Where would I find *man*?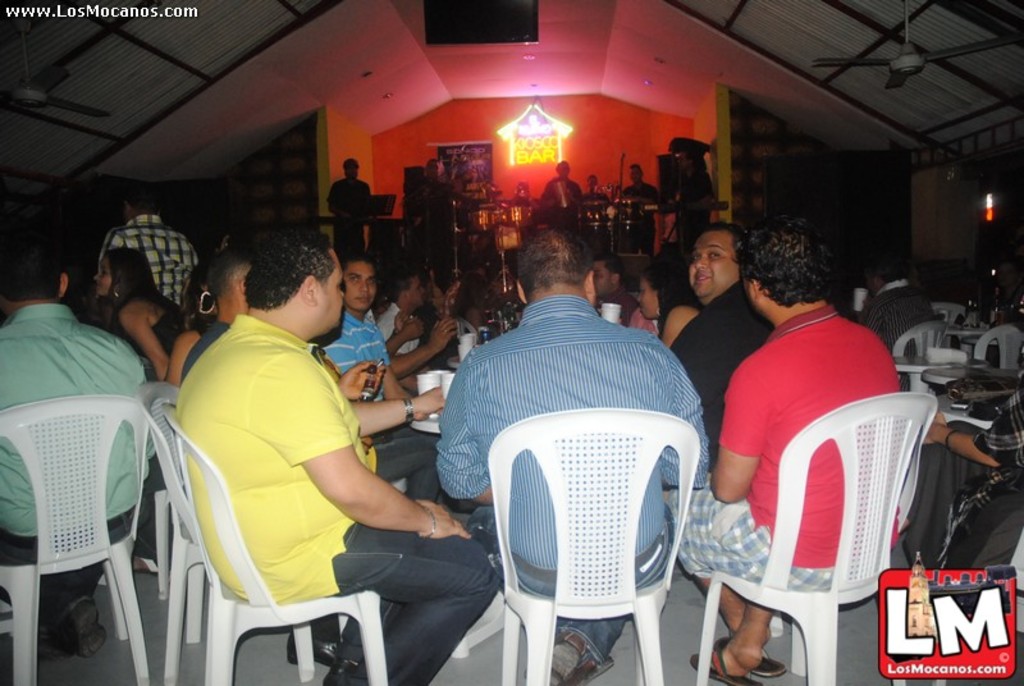
At detection(174, 205, 438, 672).
